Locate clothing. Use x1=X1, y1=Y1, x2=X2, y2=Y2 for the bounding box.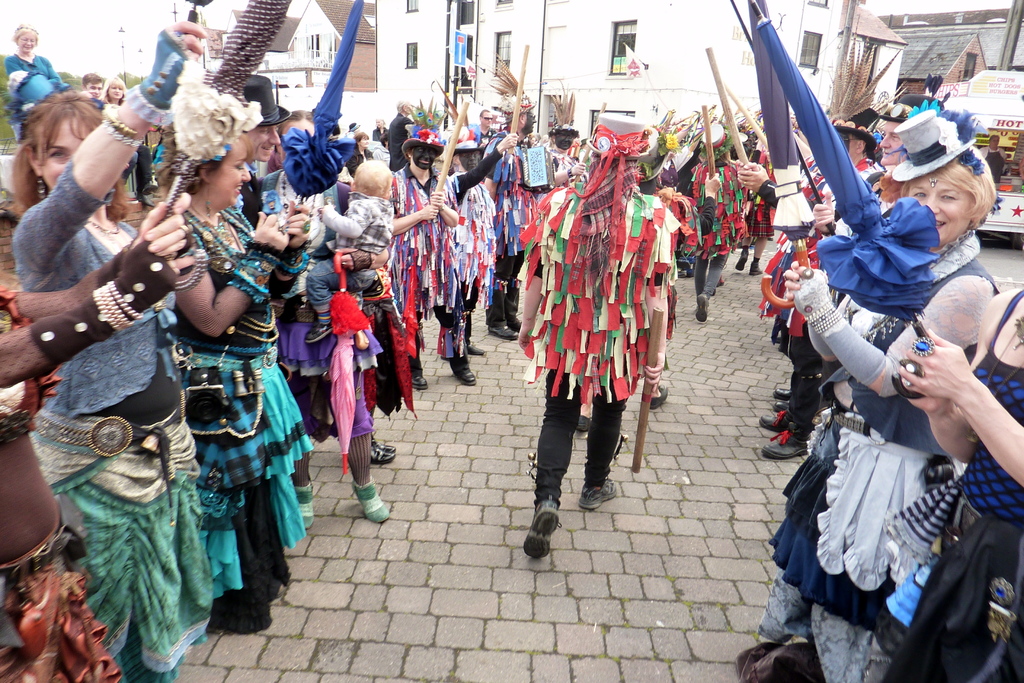
x1=5, y1=51, x2=61, y2=150.
